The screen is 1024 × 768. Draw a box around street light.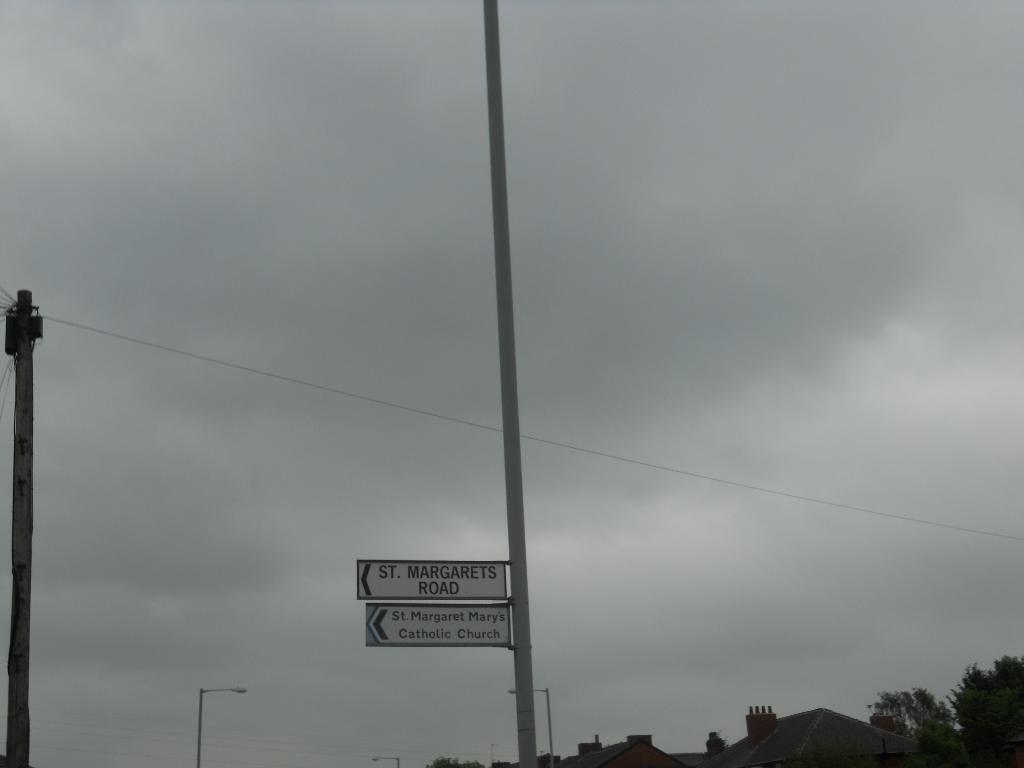
box=[503, 685, 559, 767].
